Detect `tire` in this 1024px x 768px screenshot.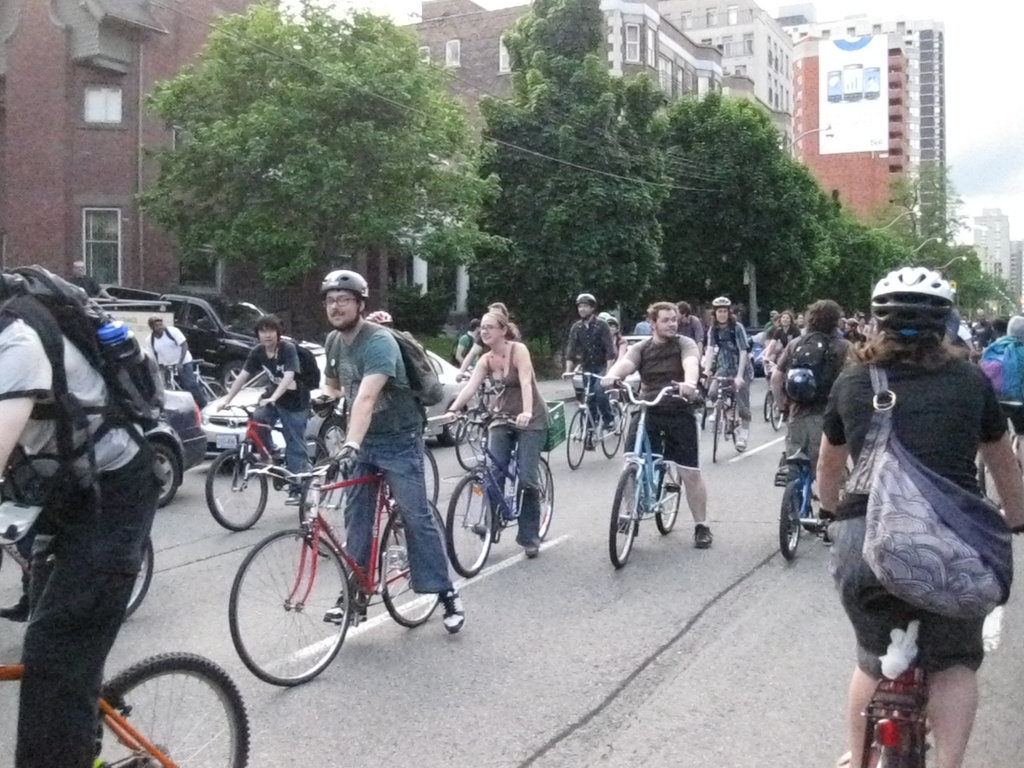
Detection: [left=93, top=650, right=250, bottom=767].
